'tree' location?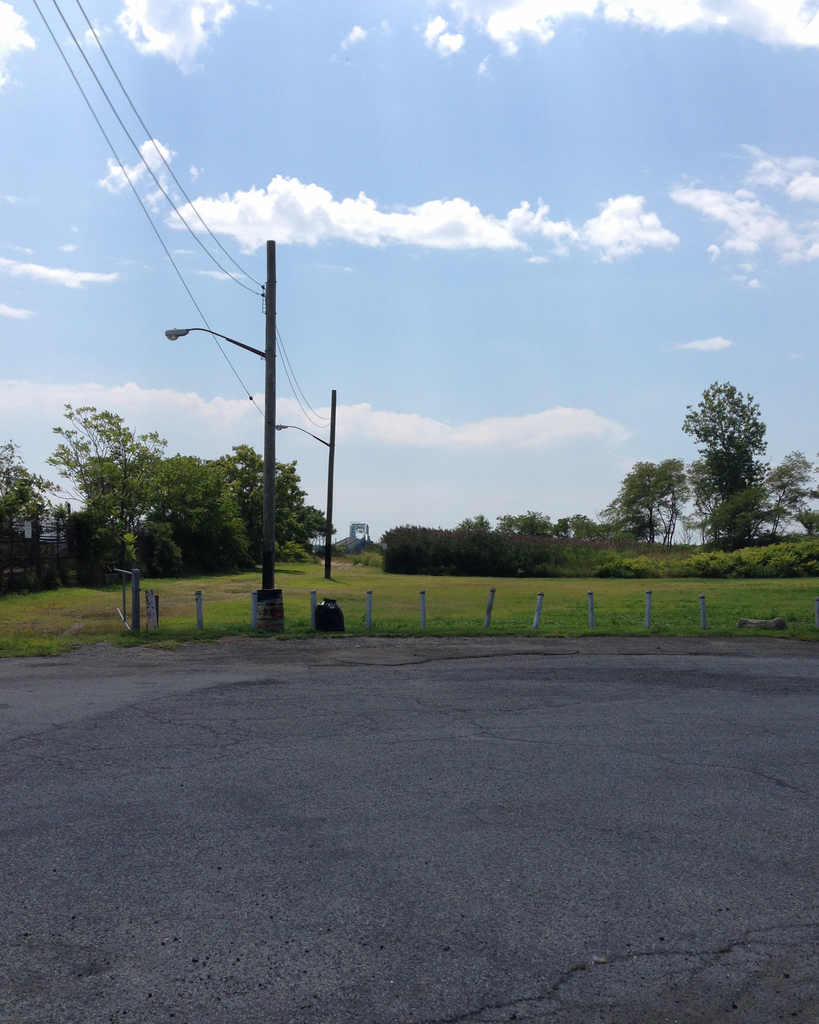
left=0, top=436, right=56, bottom=532
